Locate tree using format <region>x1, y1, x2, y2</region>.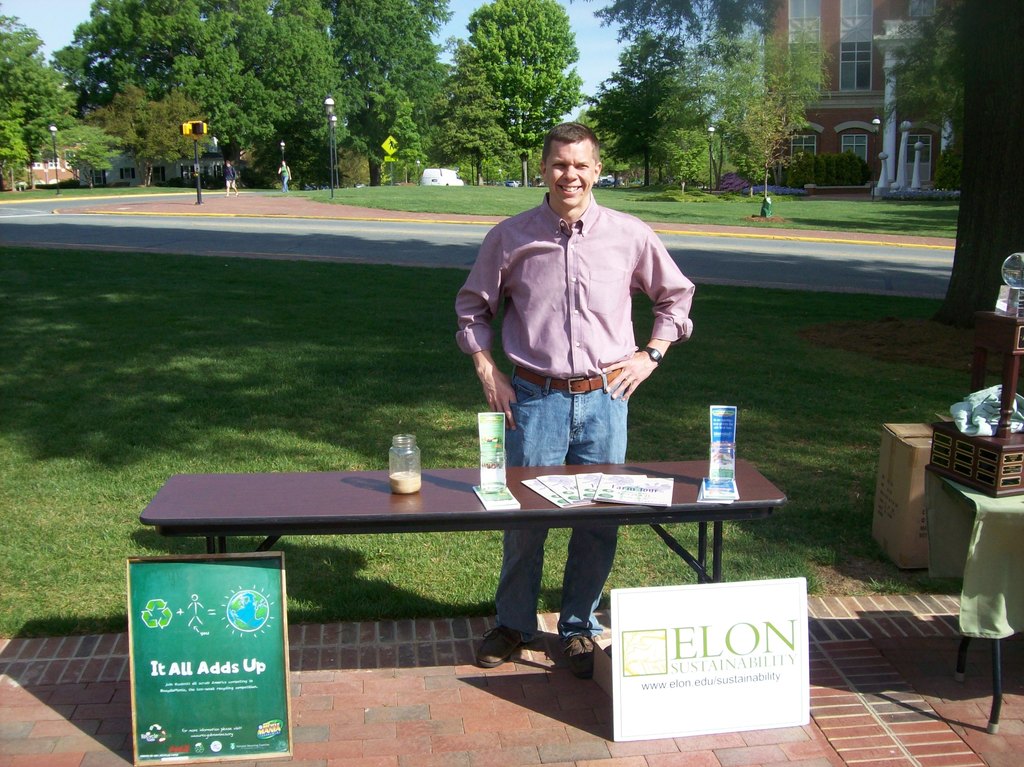
<region>583, 29, 708, 188</region>.
